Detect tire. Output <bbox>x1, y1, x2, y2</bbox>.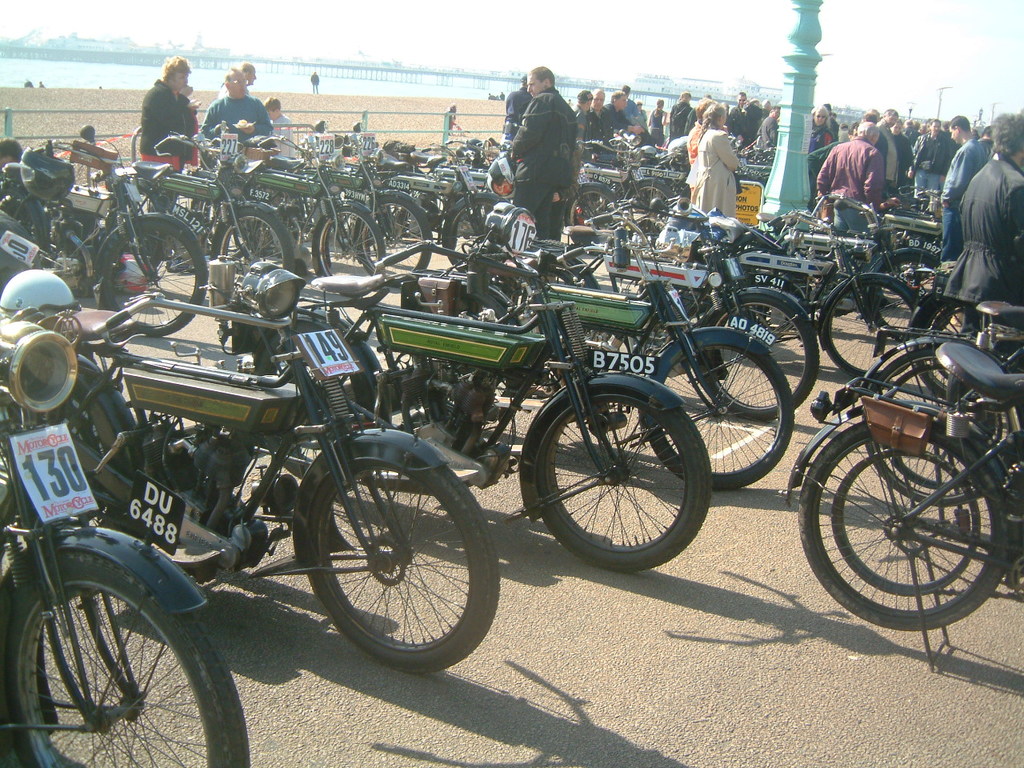
<bbox>442, 197, 497, 271</bbox>.
